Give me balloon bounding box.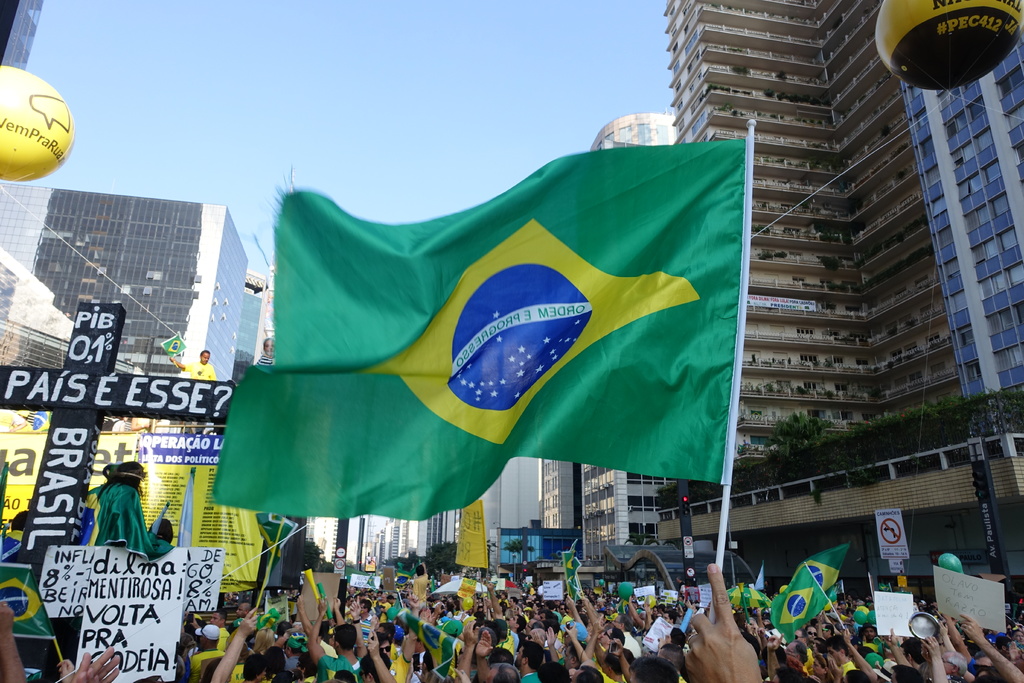
region(0, 64, 76, 181).
